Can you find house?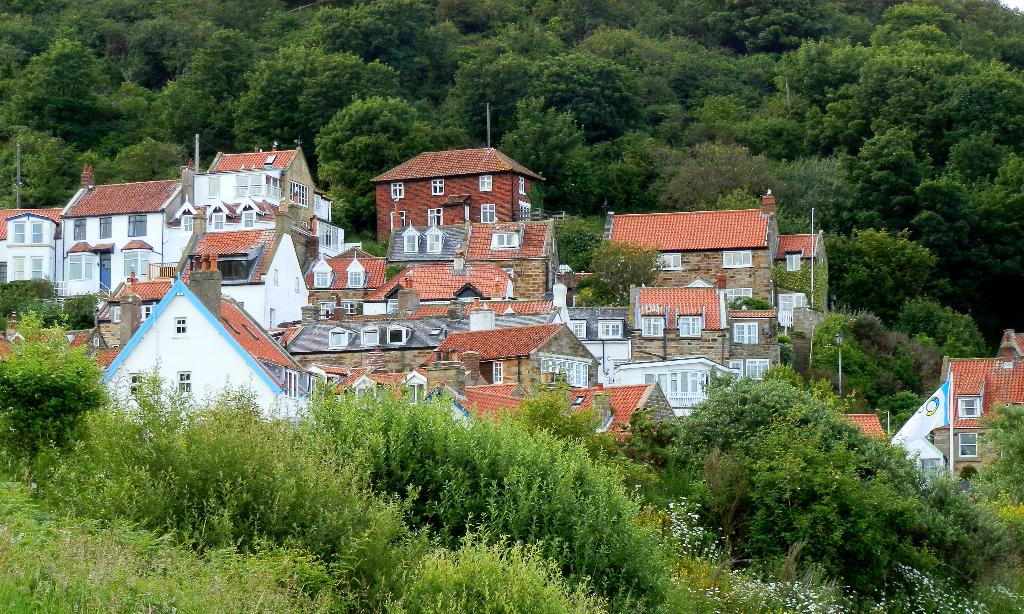
Yes, bounding box: {"x1": 360, "y1": 136, "x2": 548, "y2": 249}.
